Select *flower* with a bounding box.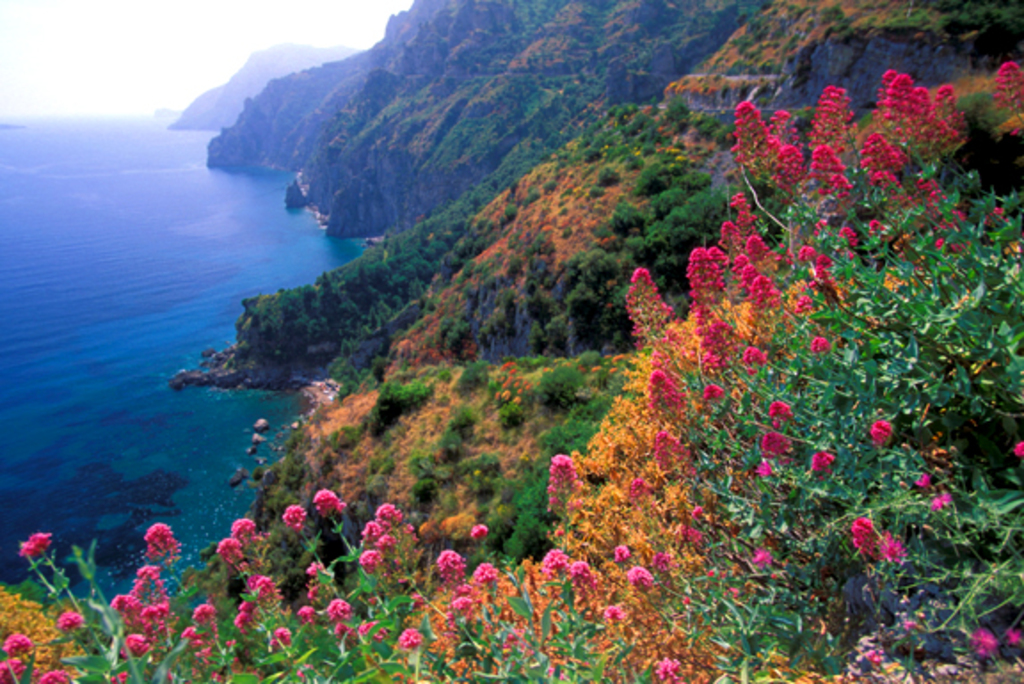
bbox=(750, 544, 777, 569).
